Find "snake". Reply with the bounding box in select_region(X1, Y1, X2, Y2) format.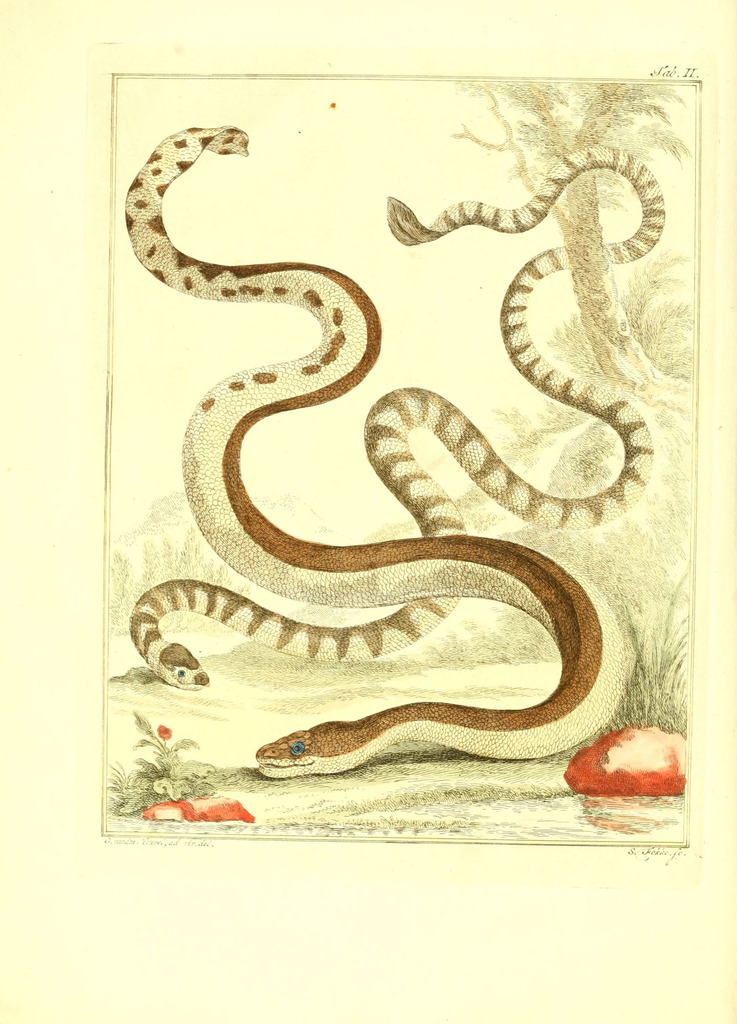
select_region(122, 132, 631, 776).
